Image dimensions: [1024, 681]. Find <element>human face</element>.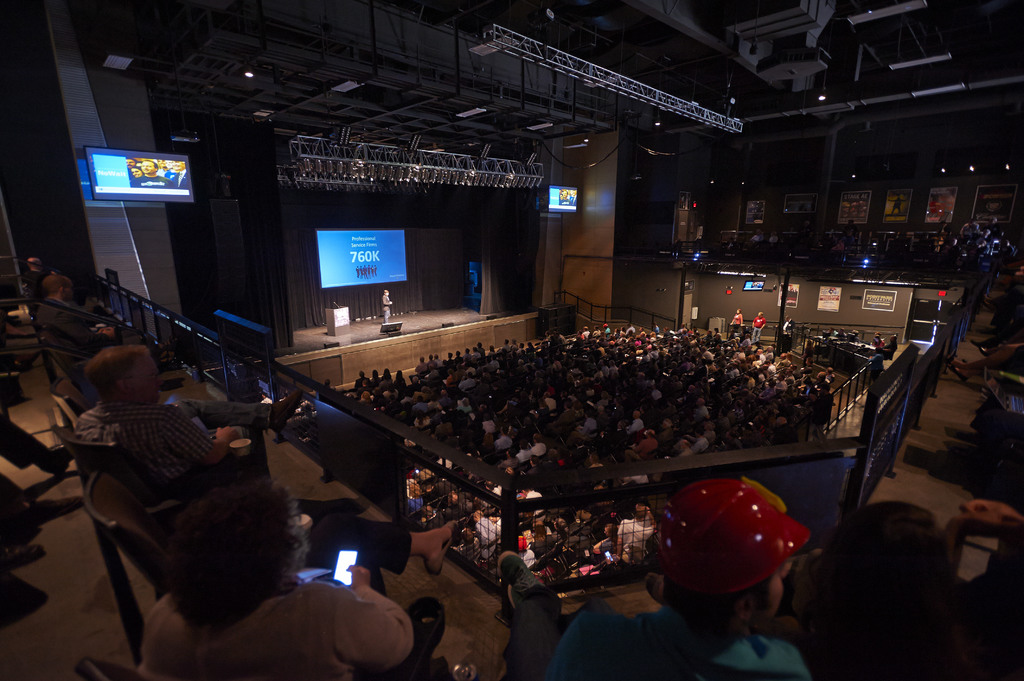
crop(846, 220, 851, 225).
